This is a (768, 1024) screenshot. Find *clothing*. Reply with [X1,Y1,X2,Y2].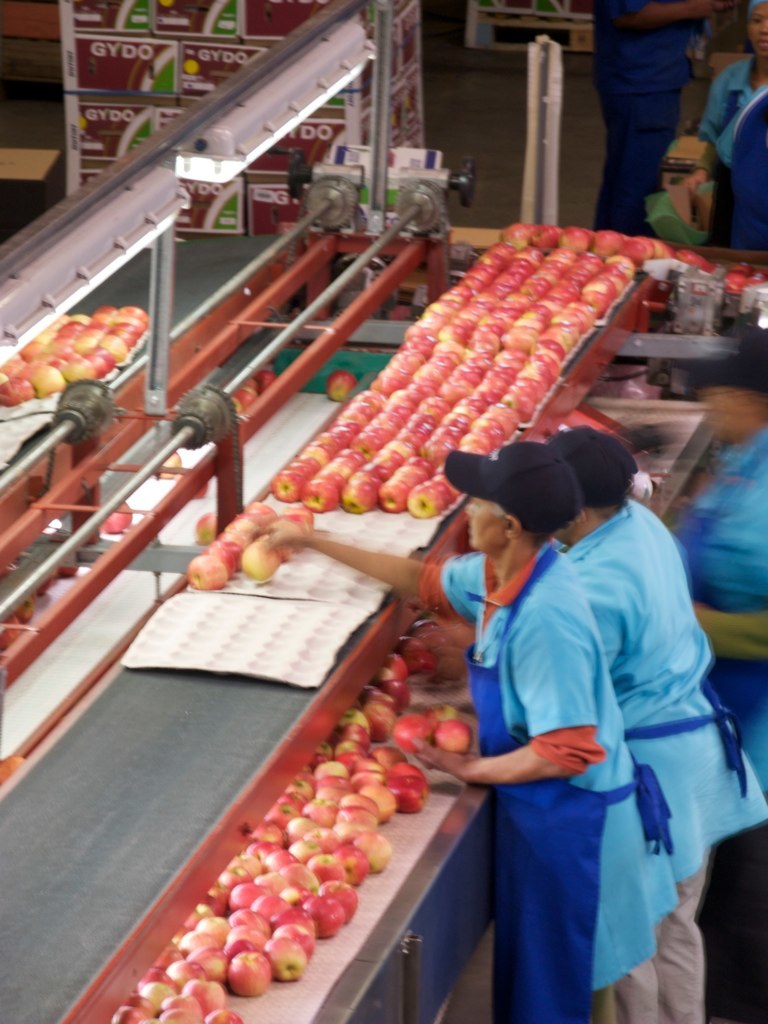
[591,0,692,240].
